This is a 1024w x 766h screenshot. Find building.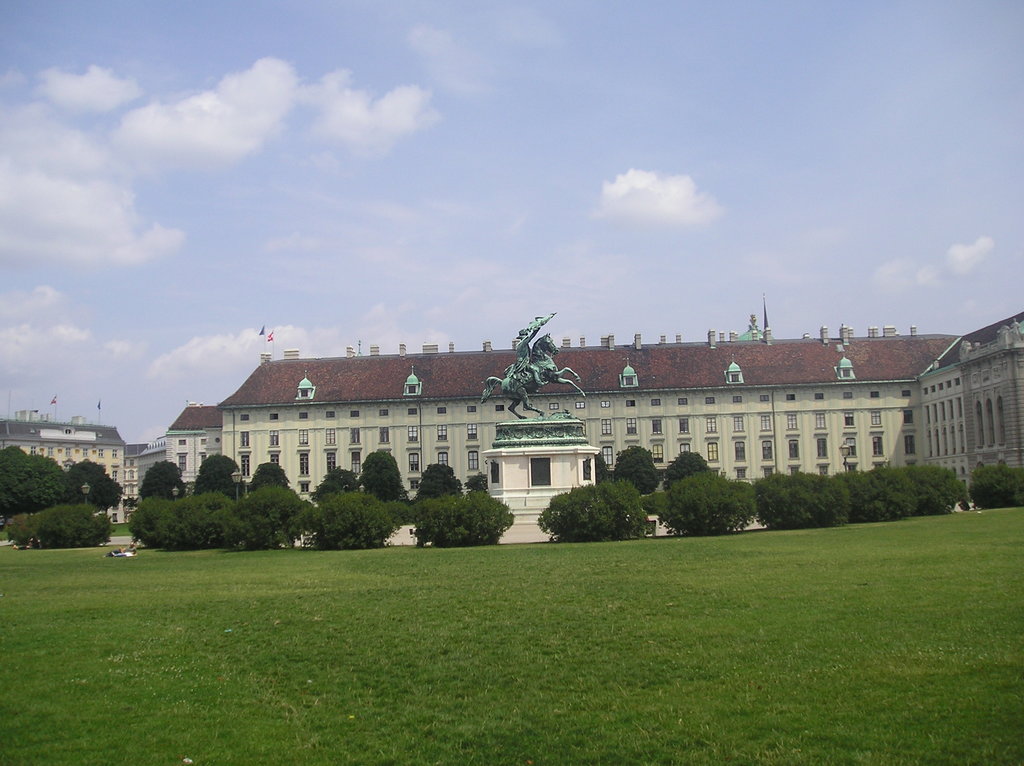
Bounding box: (228,305,948,516).
